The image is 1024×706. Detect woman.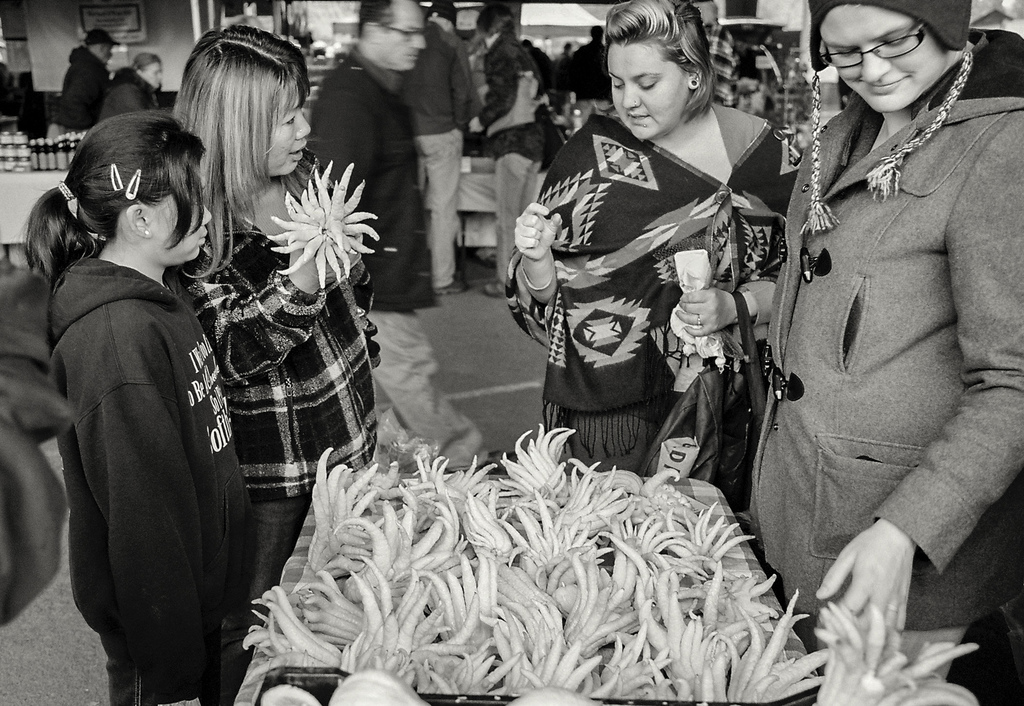
Detection: (x1=19, y1=107, x2=268, y2=705).
